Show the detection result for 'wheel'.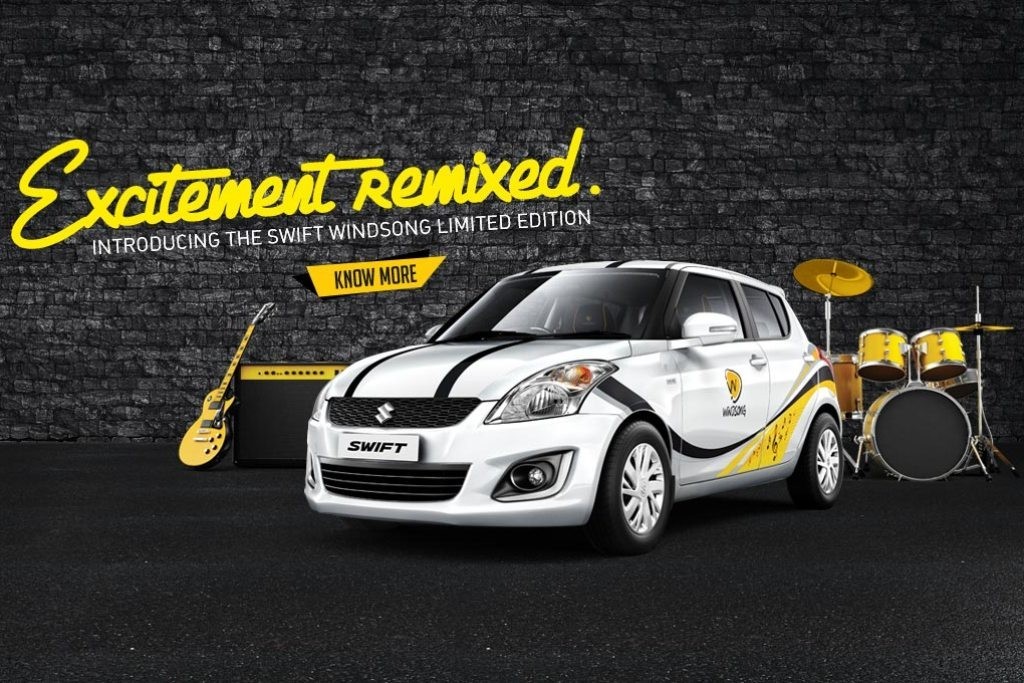
{"x1": 604, "y1": 425, "x2": 683, "y2": 550}.
